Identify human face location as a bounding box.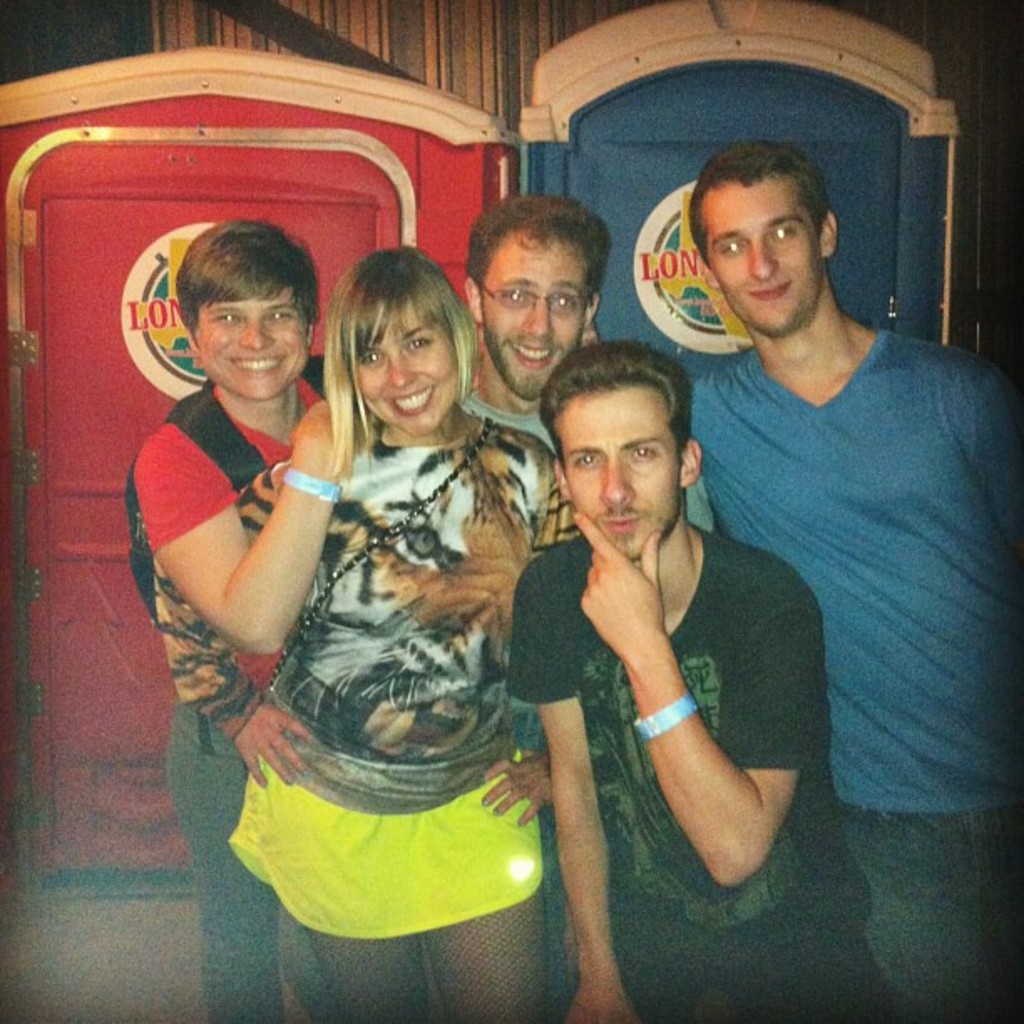
locate(550, 380, 689, 562).
